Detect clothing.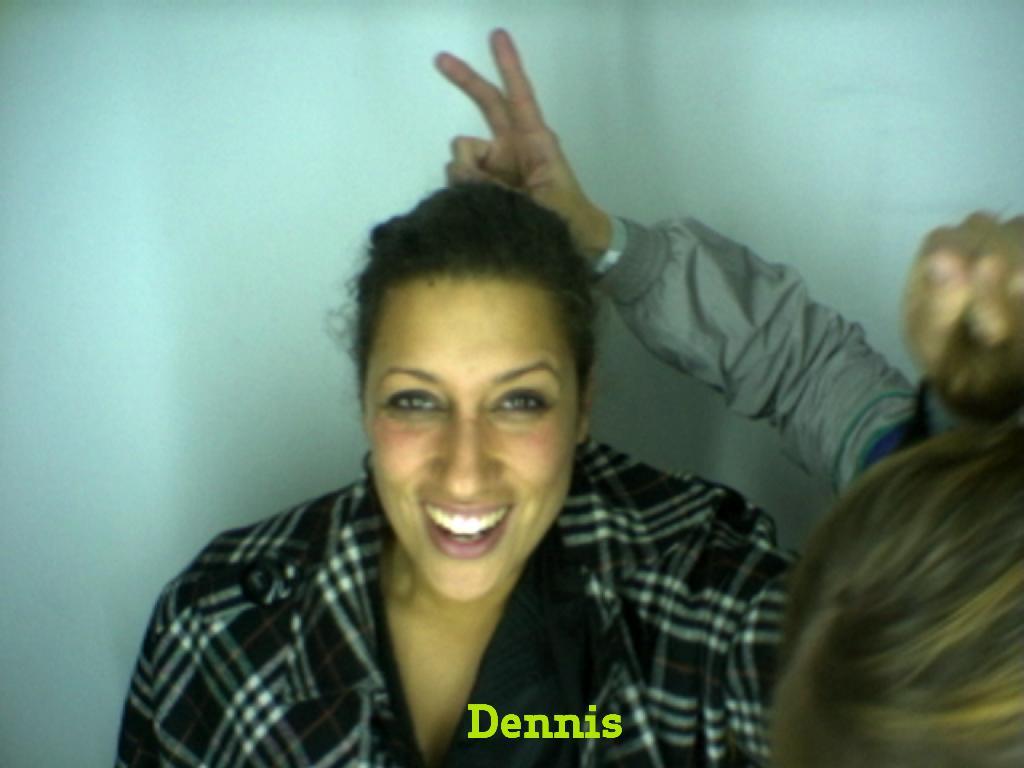
Detected at [101,427,807,767].
